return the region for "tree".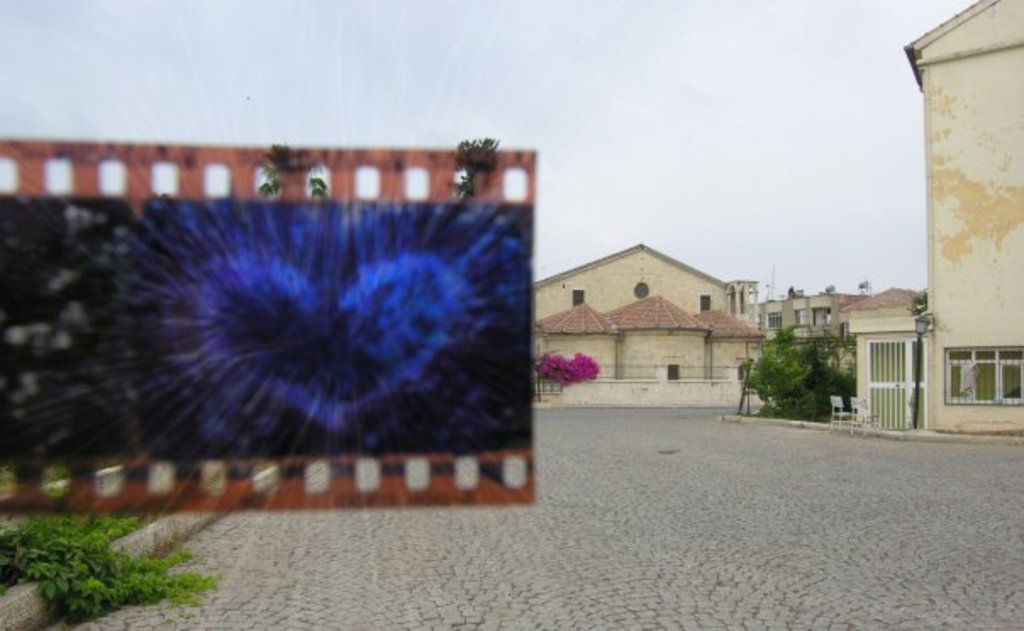
<box>536,349,602,387</box>.
